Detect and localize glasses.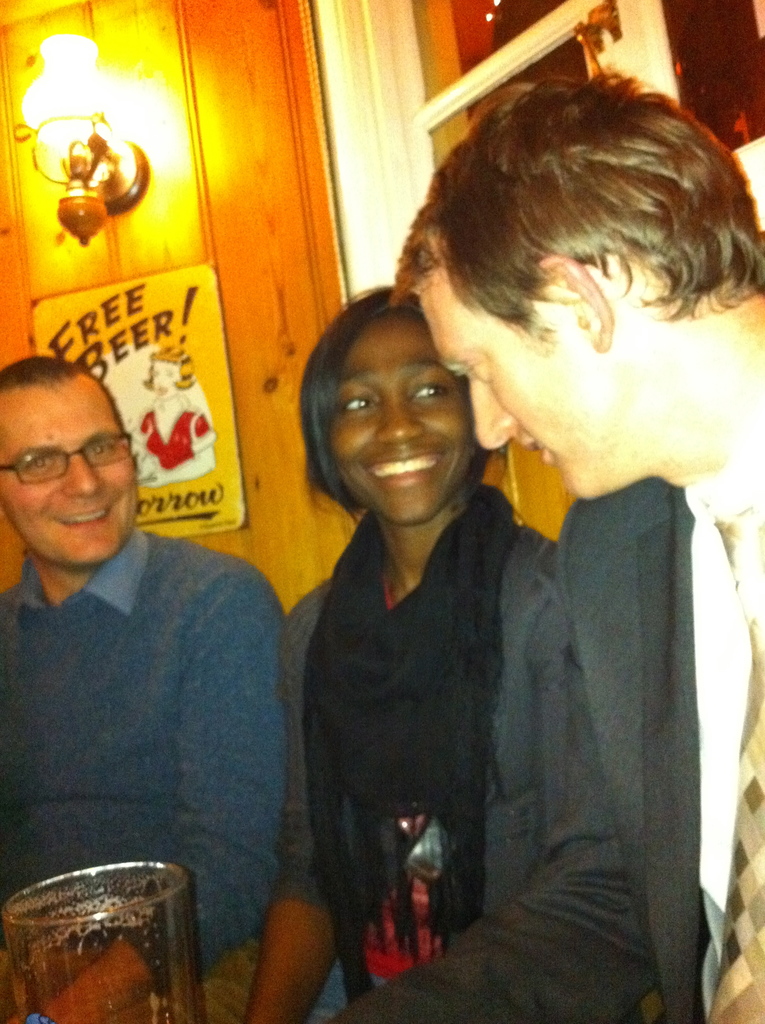
Localized at [x1=8, y1=433, x2=133, y2=491].
